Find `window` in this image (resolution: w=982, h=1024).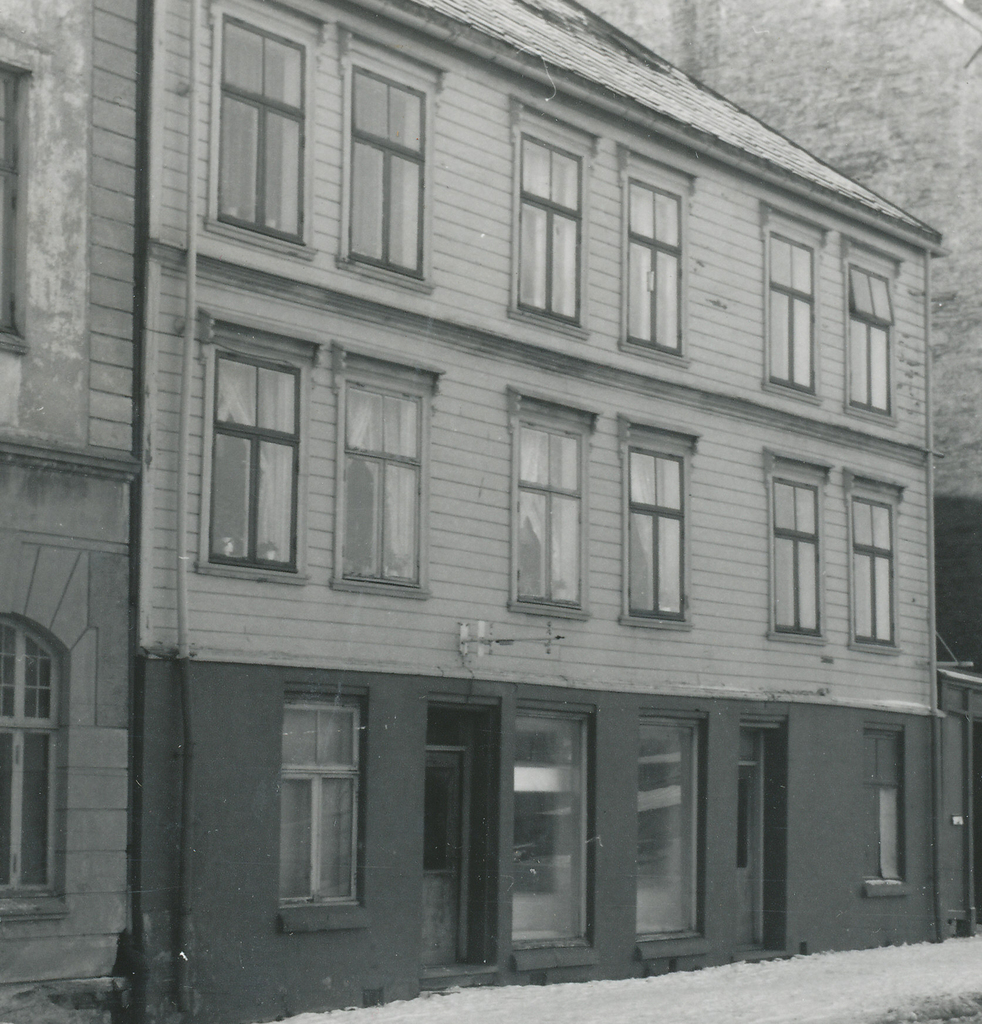
[760, 442, 835, 645].
